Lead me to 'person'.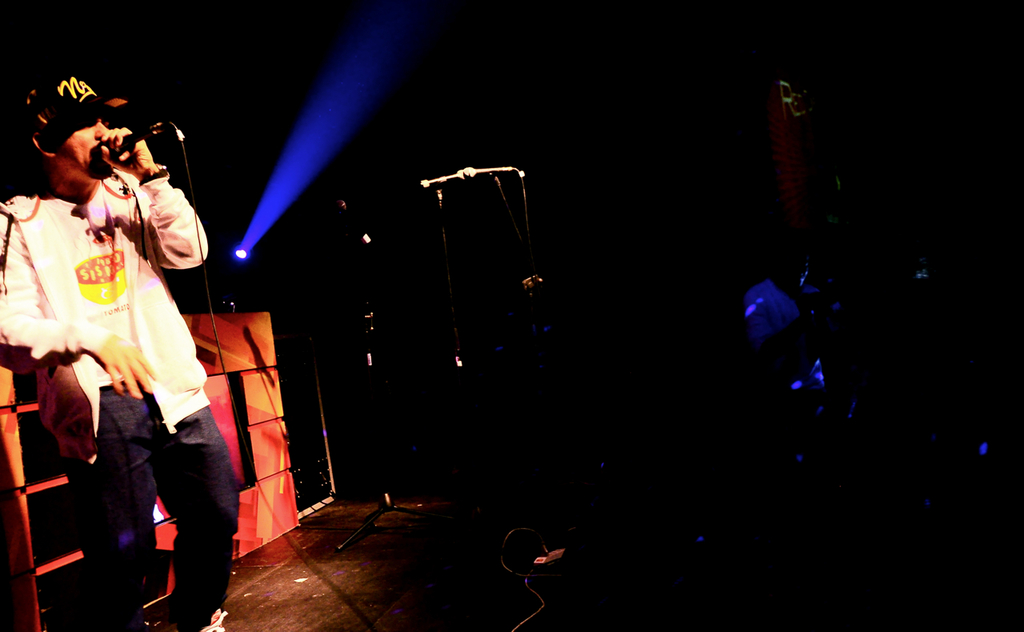
Lead to <bbox>22, 86, 221, 599</bbox>.
